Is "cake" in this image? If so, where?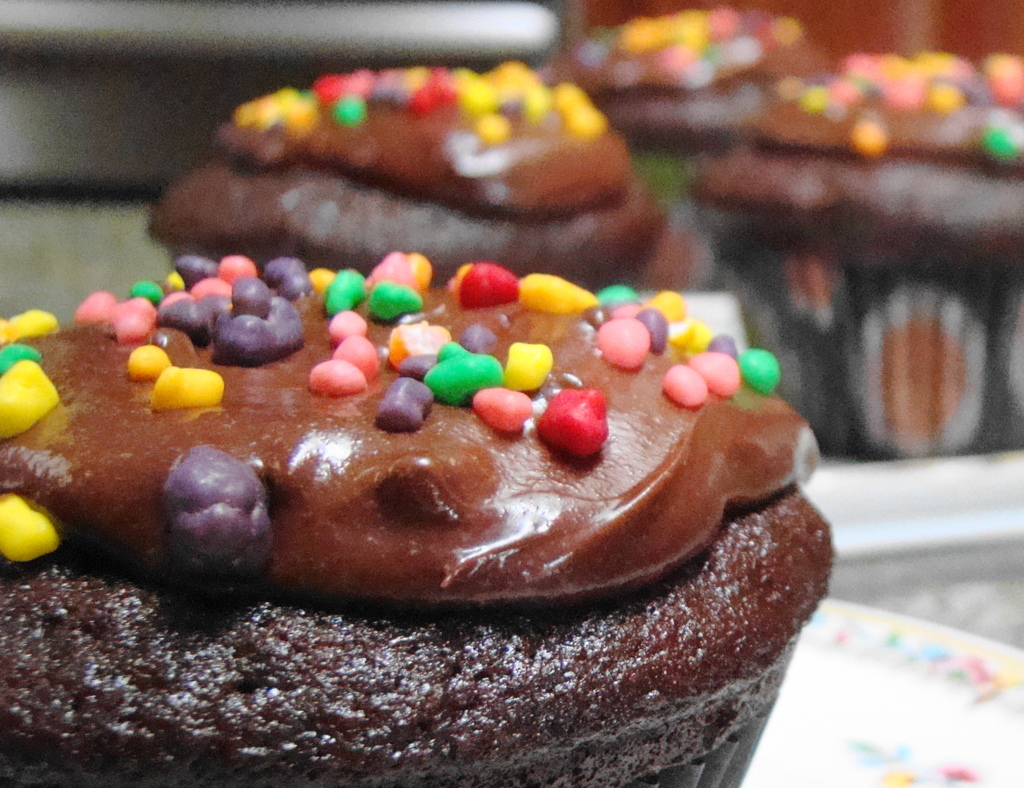
Yes, at Rect(692, 47, 1023, 456).
